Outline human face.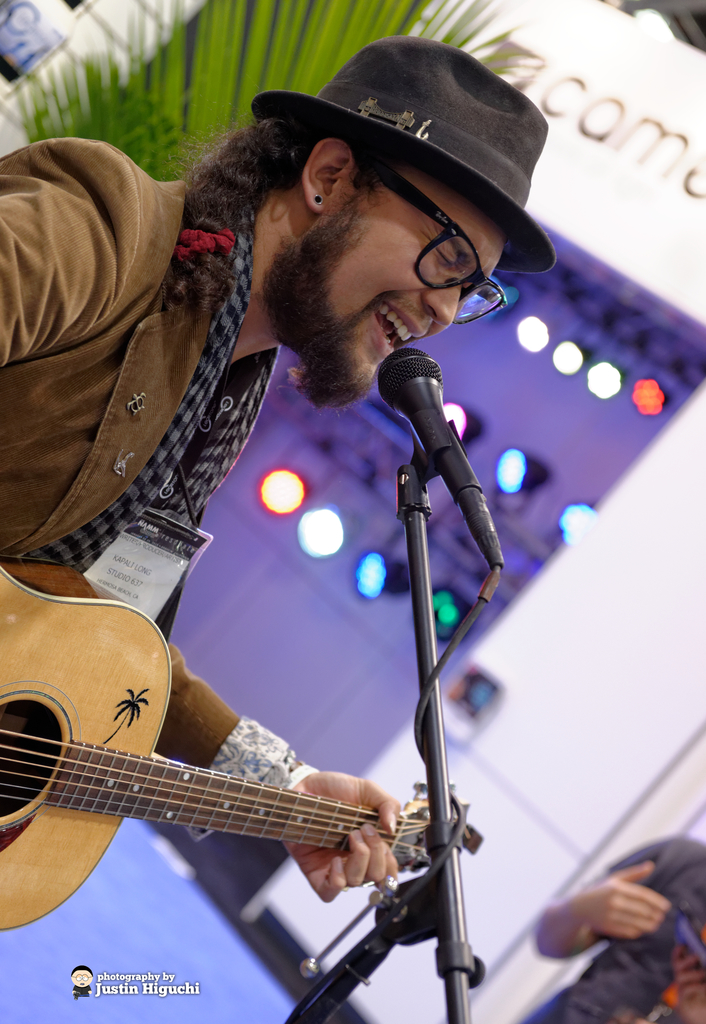
Outline: BBox(305, 168, 506, 404).
